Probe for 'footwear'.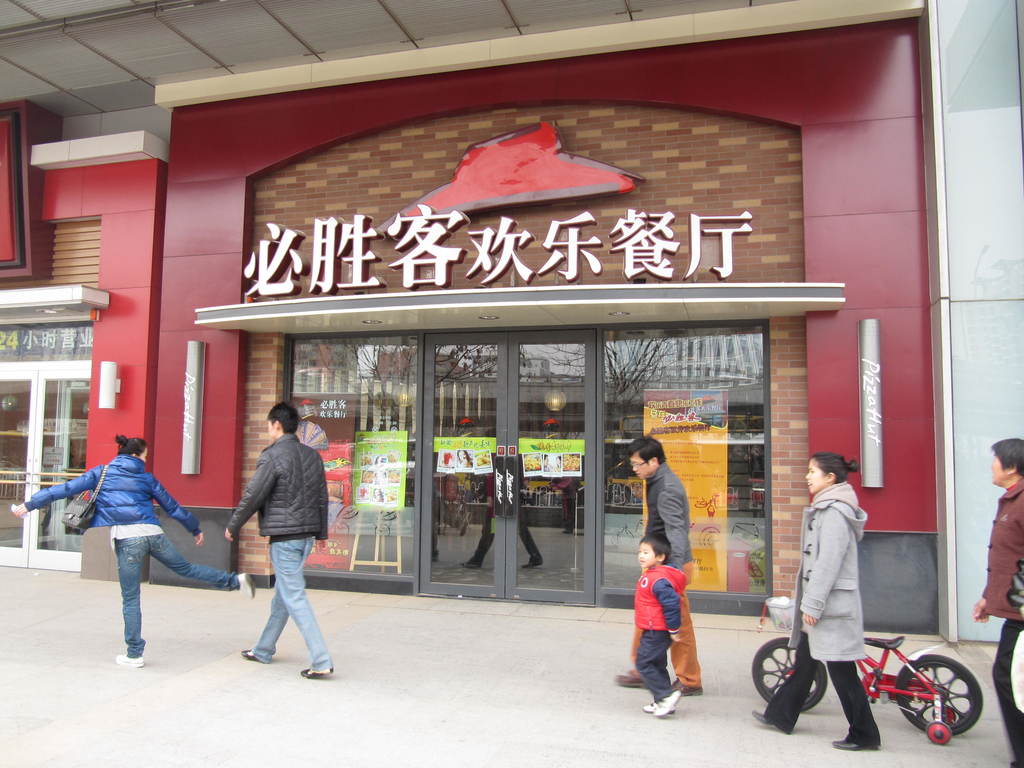
Probe result: bbox=(109, 646, 146, 671).
